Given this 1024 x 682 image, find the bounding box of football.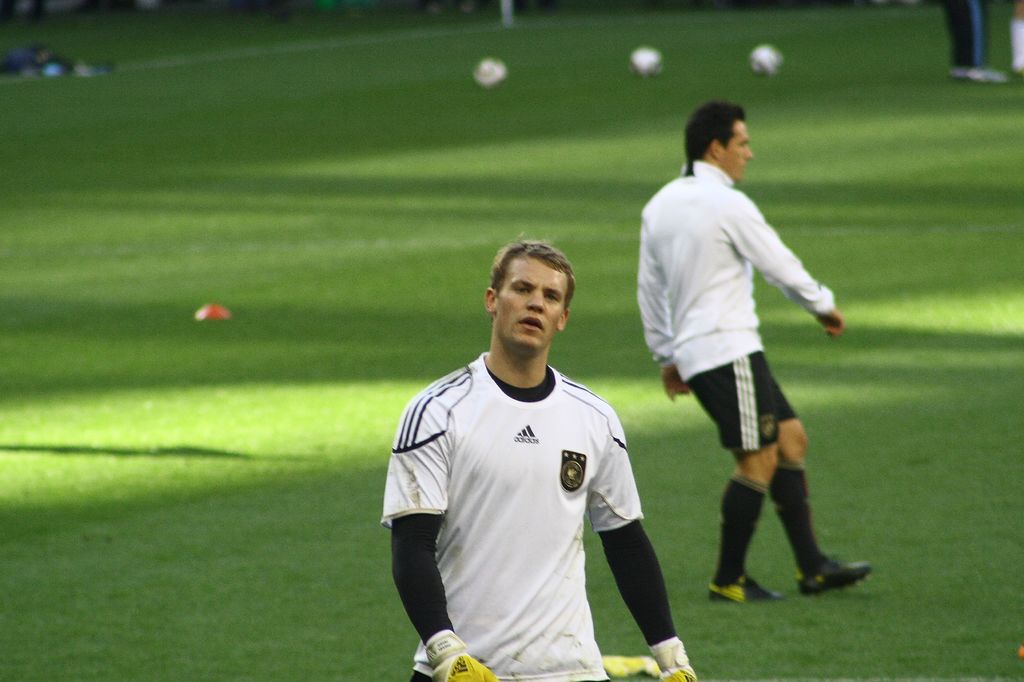
x1=625 y1=47 x2=666 y2=80.
